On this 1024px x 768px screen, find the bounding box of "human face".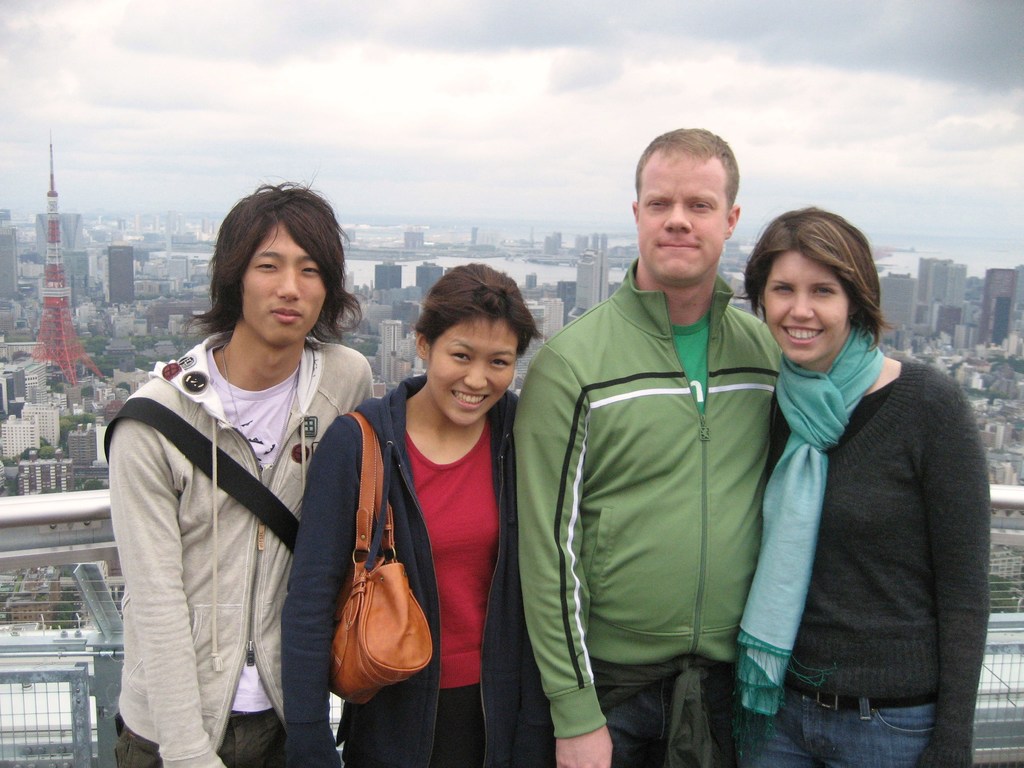
Bounding box: bbox=[426, 317, 518, 427].
